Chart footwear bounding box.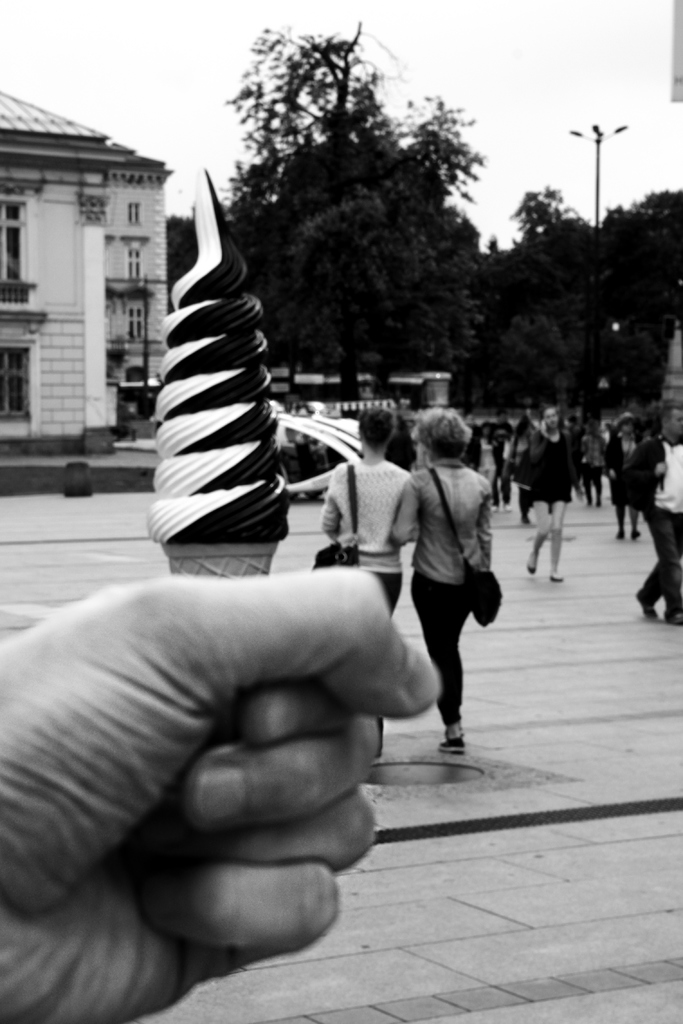
Charted: region(550, 576, 564, 583).
